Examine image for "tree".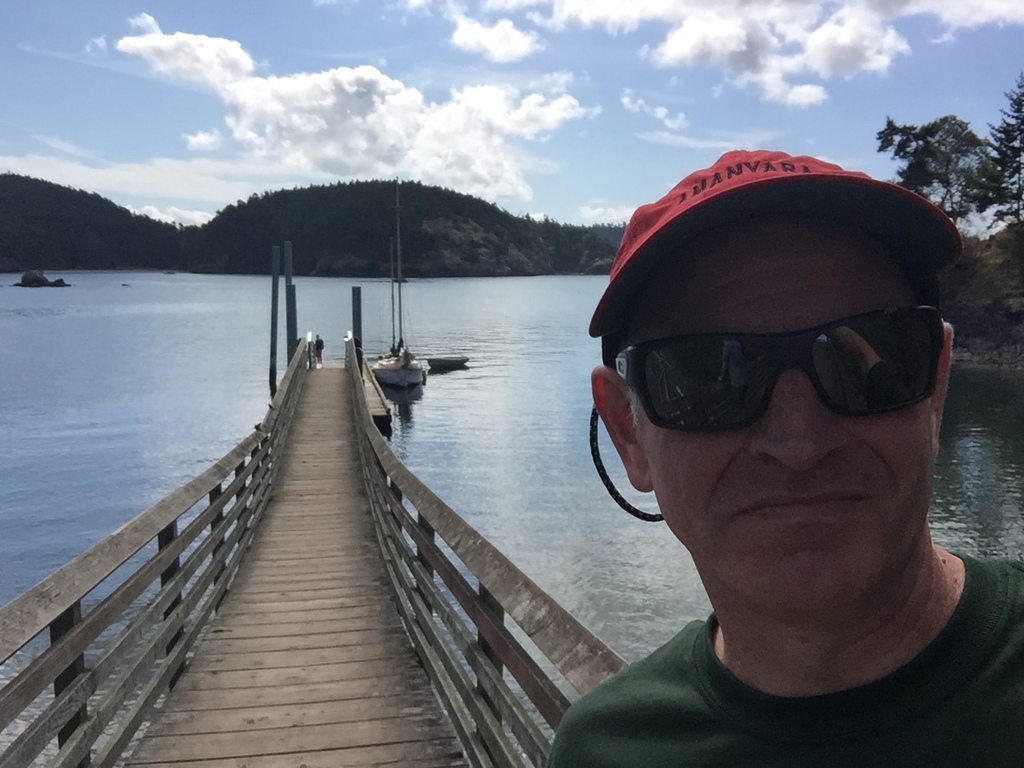
Examination result: bbox=(876, 70, 1023, 270).
